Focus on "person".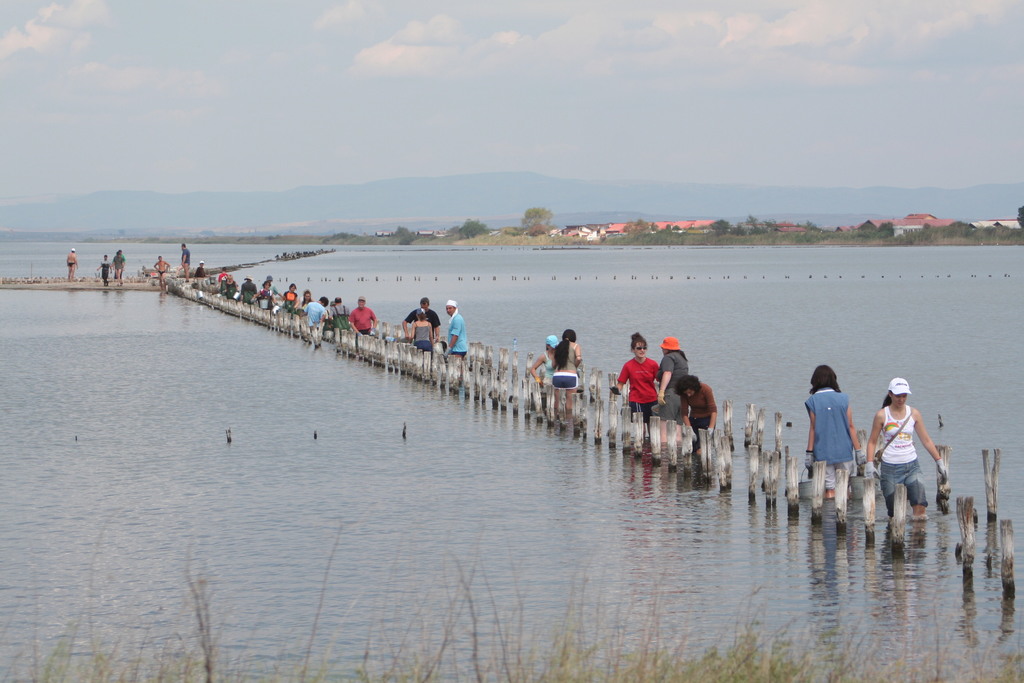
Focused at [880,378,944,529].
